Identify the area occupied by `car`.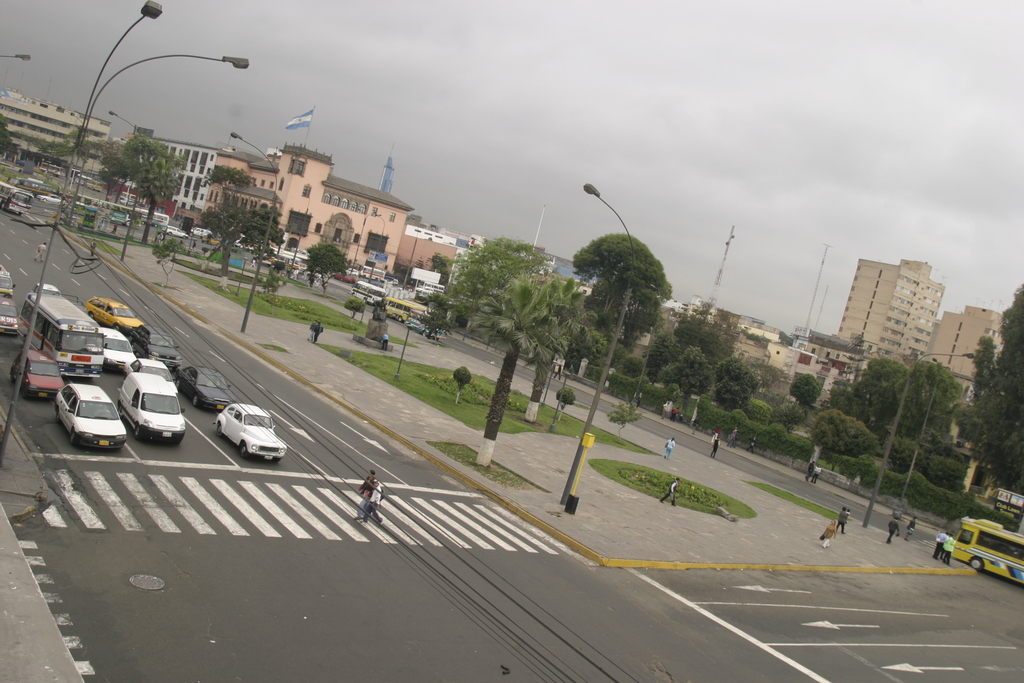
Area: x1=212, y1=404, x2=287, y2=460.
